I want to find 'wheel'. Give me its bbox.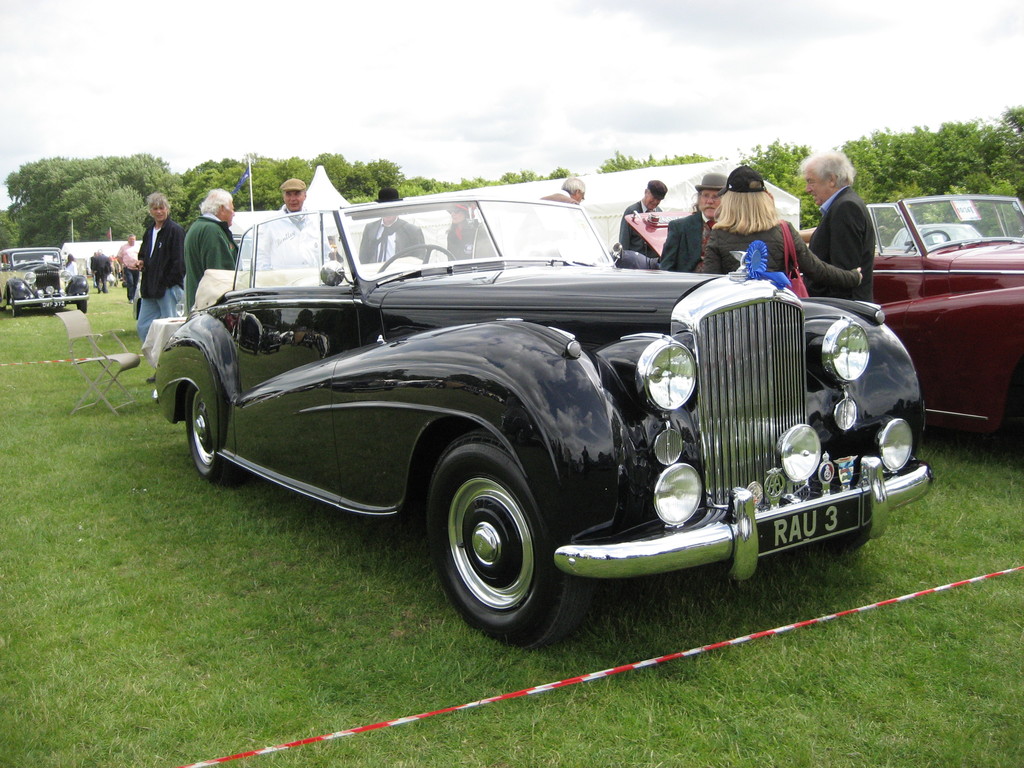
x1=184, y1=383, x2=241, y2=481.
